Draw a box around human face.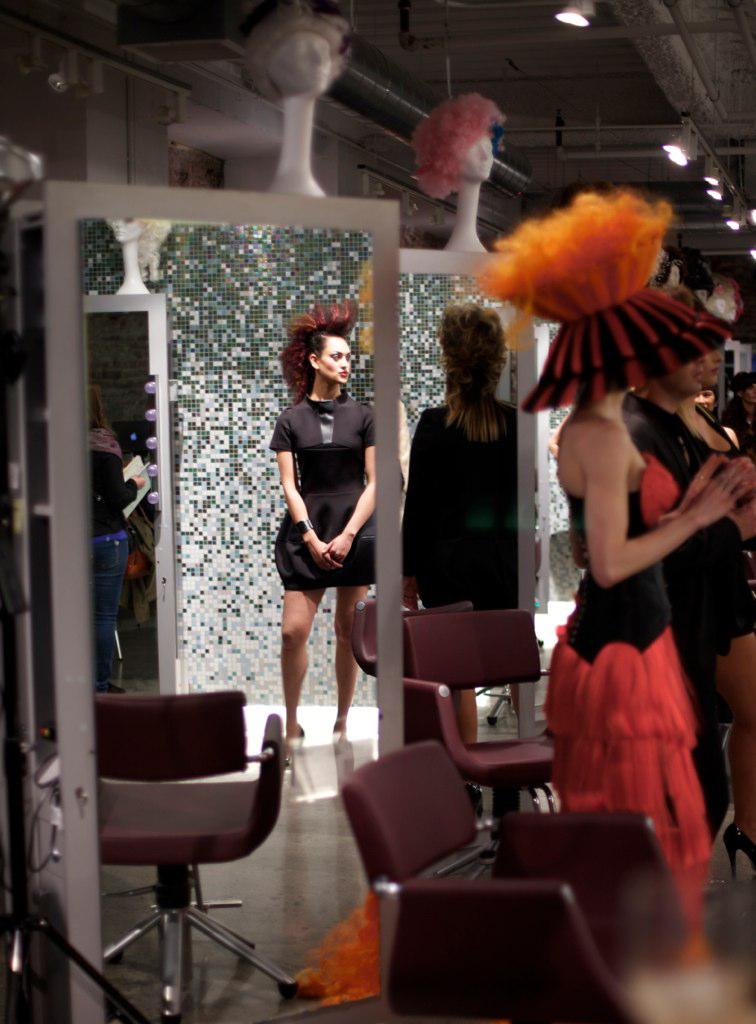
(x1=695, y1=384, x2=716, y2=411).
